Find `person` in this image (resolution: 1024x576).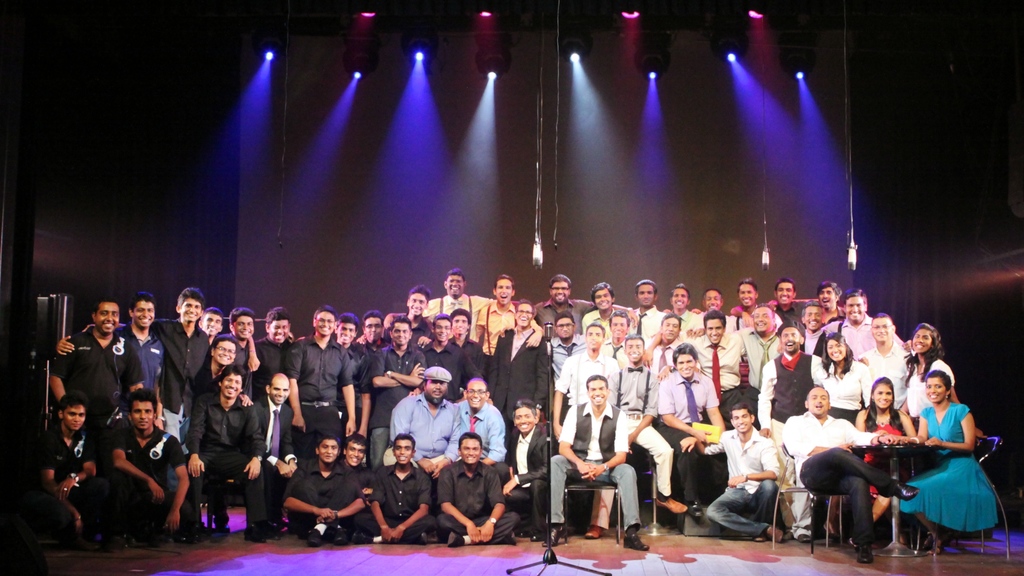
box(442, 374, 511, 464).
